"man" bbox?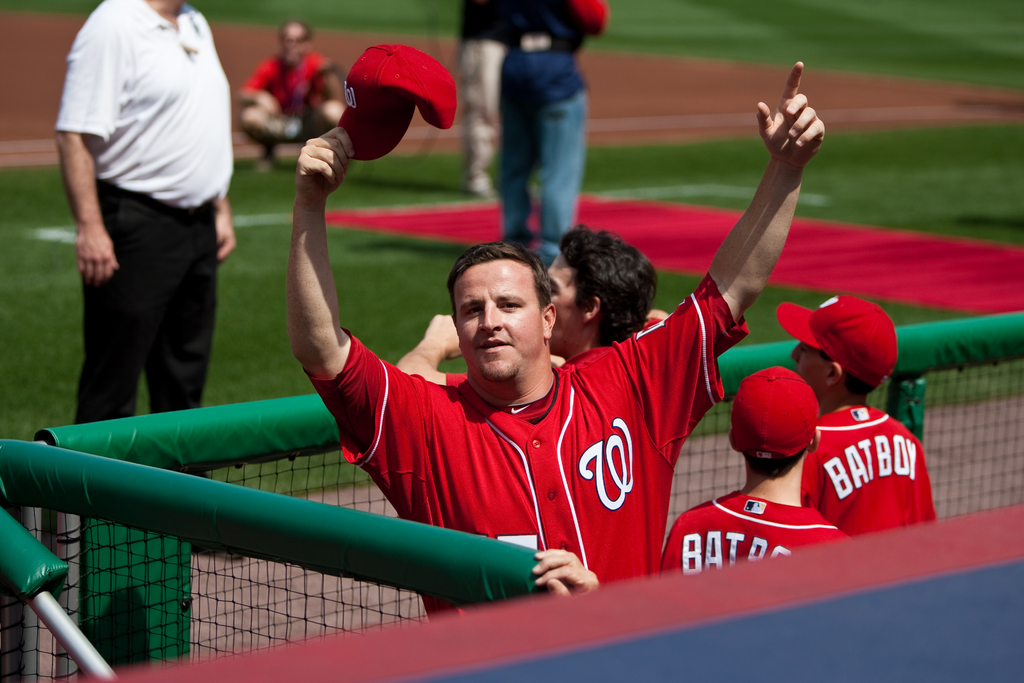
(left=239, top=21, right=333, bottom=167)
